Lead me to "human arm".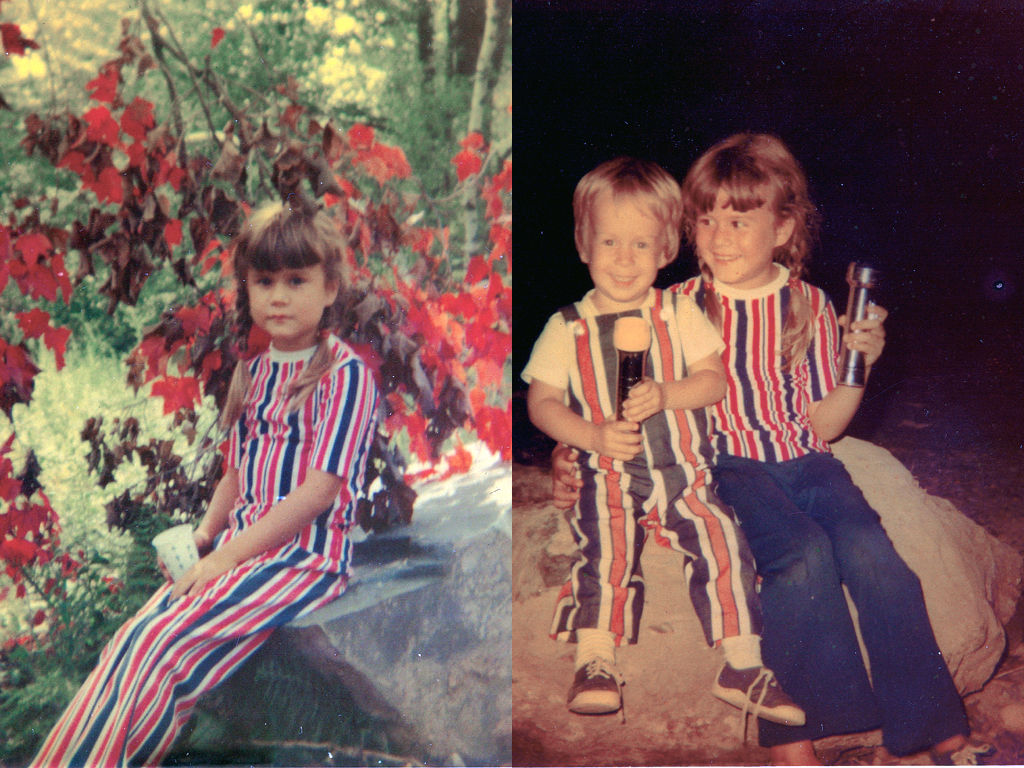
Lead to region(779, 289, 890, 443).
